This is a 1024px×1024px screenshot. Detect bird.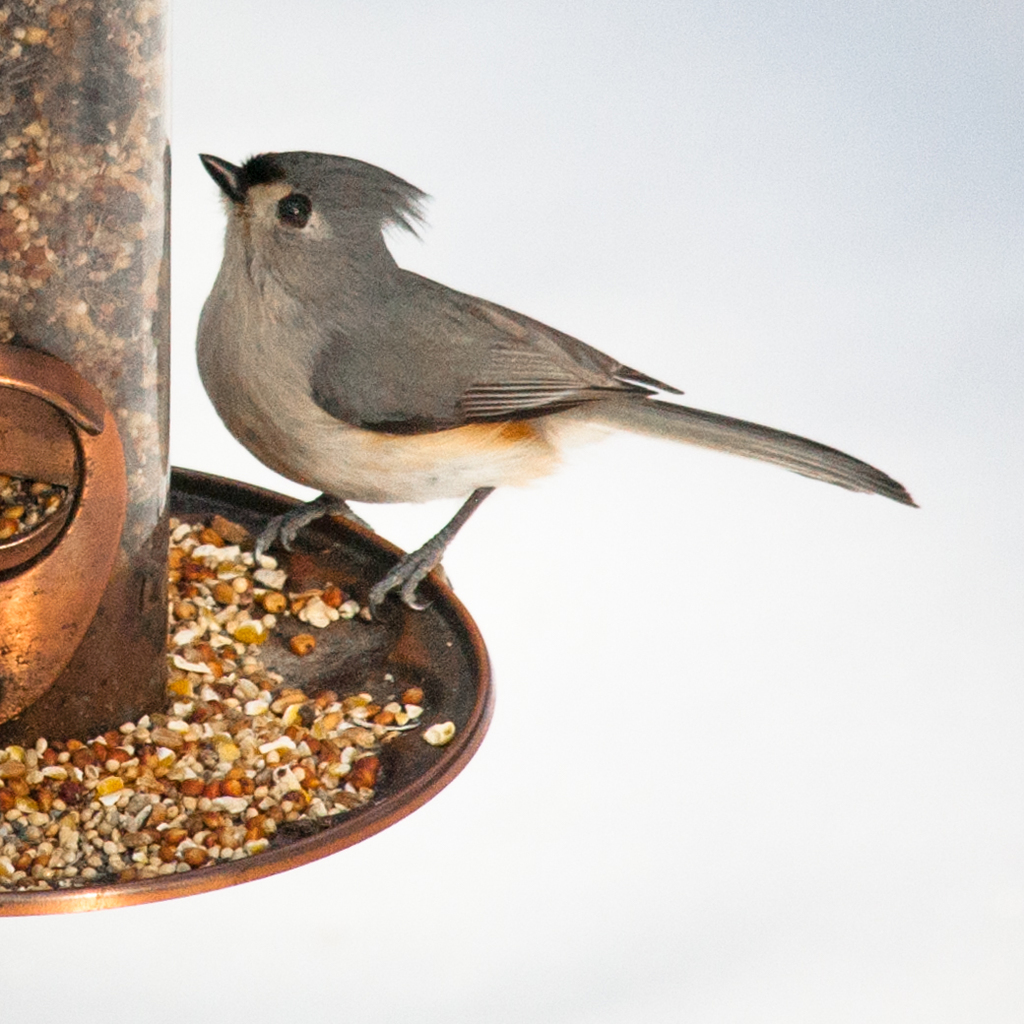
{"left": 131, "top": 179, "right": 920, "bottom": 566}.
